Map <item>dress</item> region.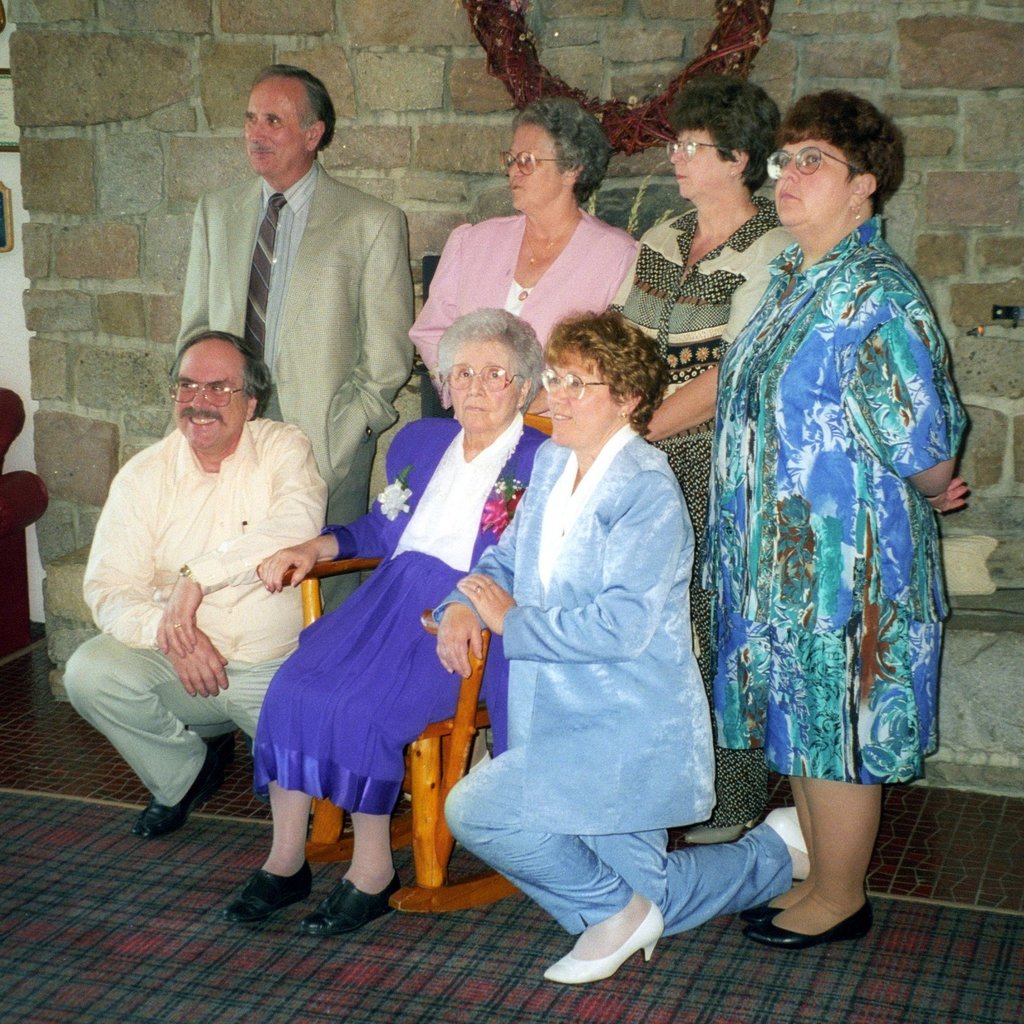
Mapped to (607,195,802,822).
